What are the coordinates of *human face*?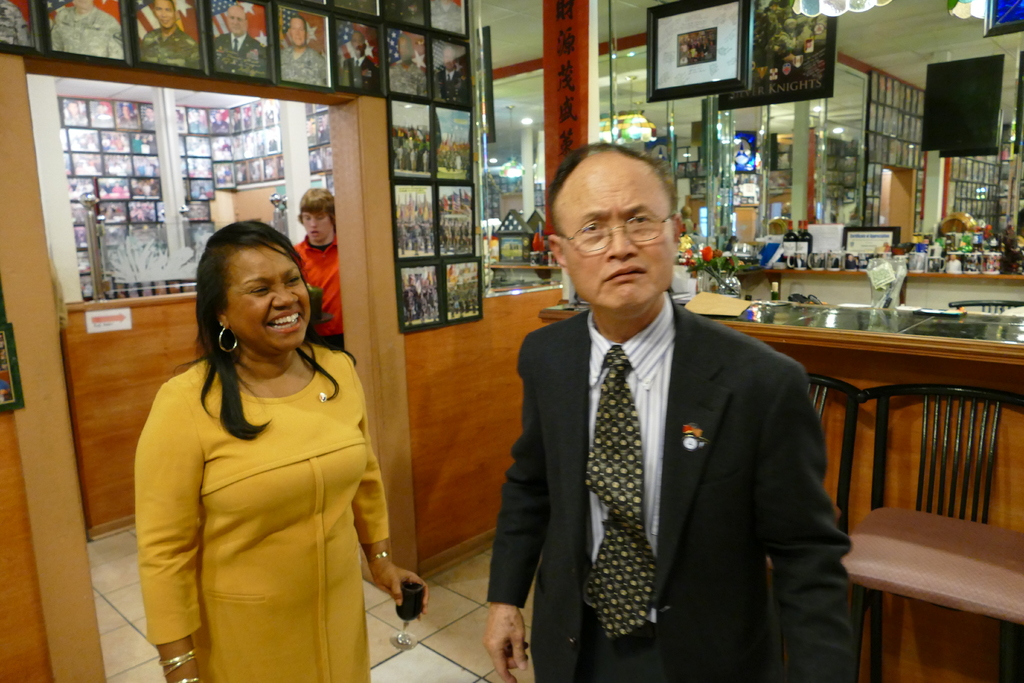
[x1=299, y1=210, x2=333, y2=242].
